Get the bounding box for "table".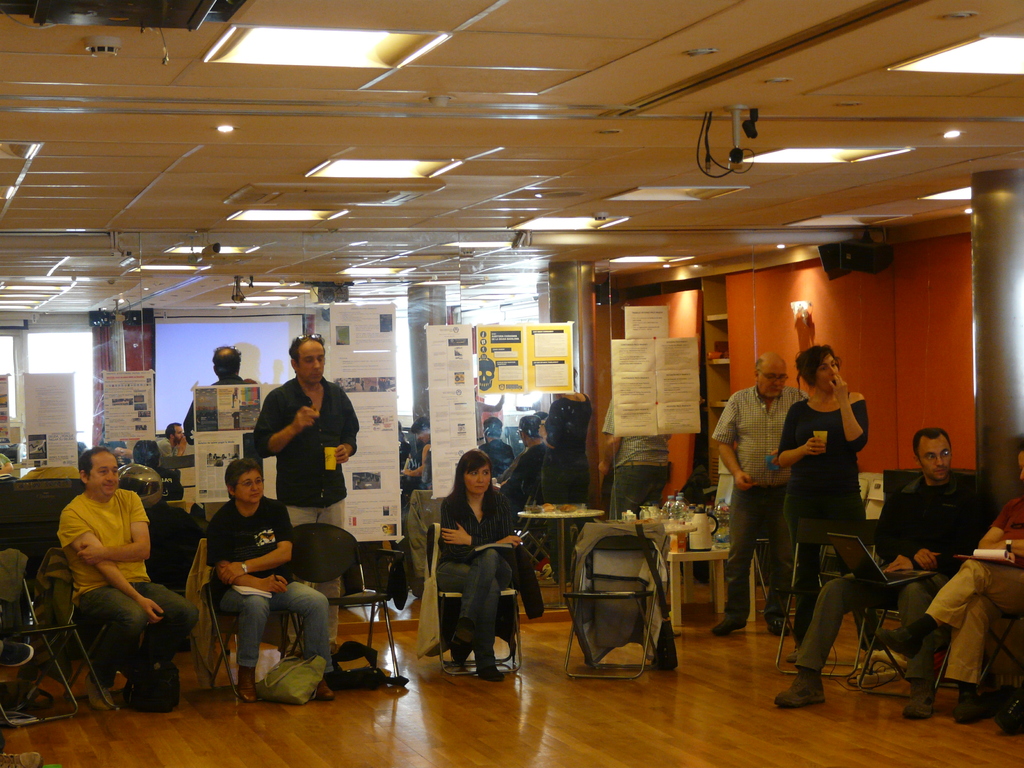
669/546/755/623.
